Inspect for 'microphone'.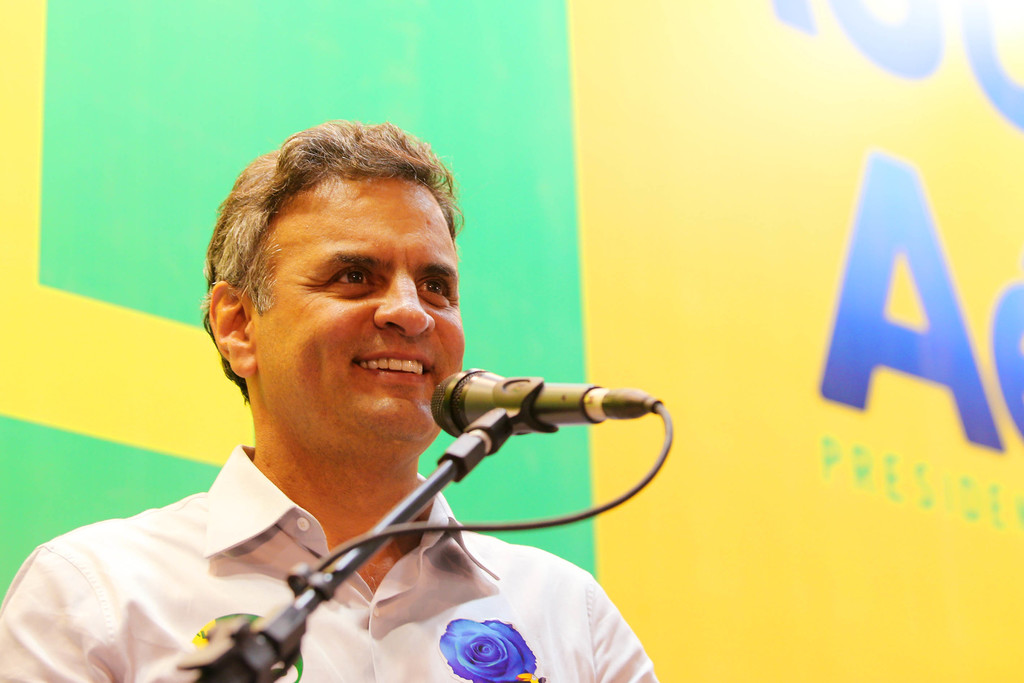
Inspection: [413,365,652,448].
